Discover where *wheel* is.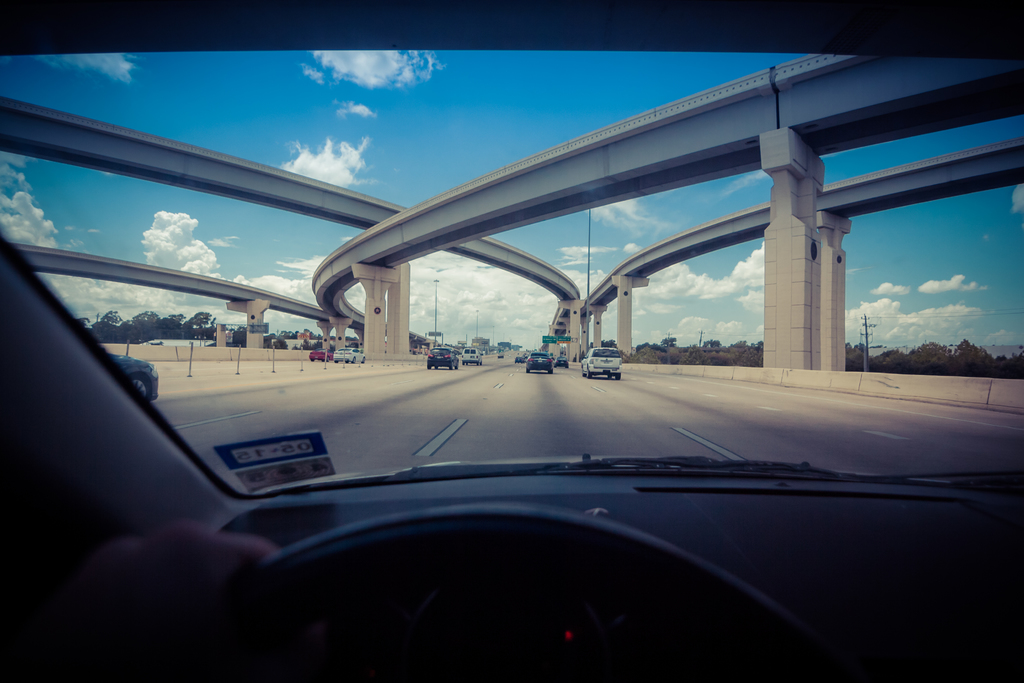
Discovered at 449 360 451 370.
